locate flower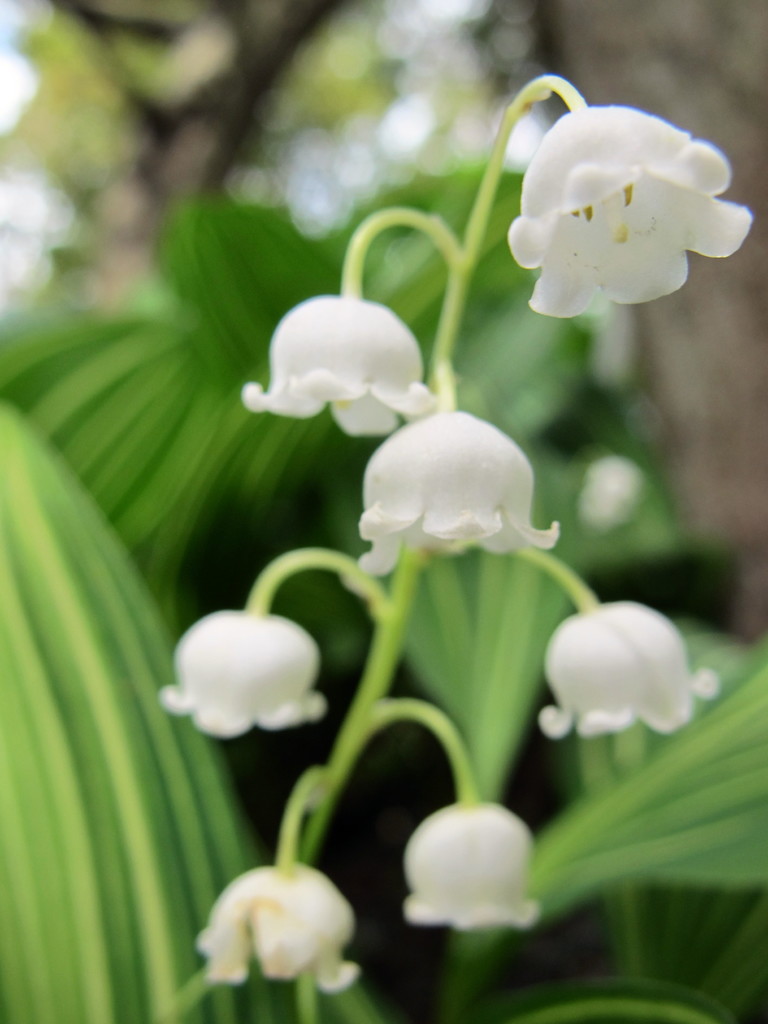
<region>536, 595, 722, 740</region>
